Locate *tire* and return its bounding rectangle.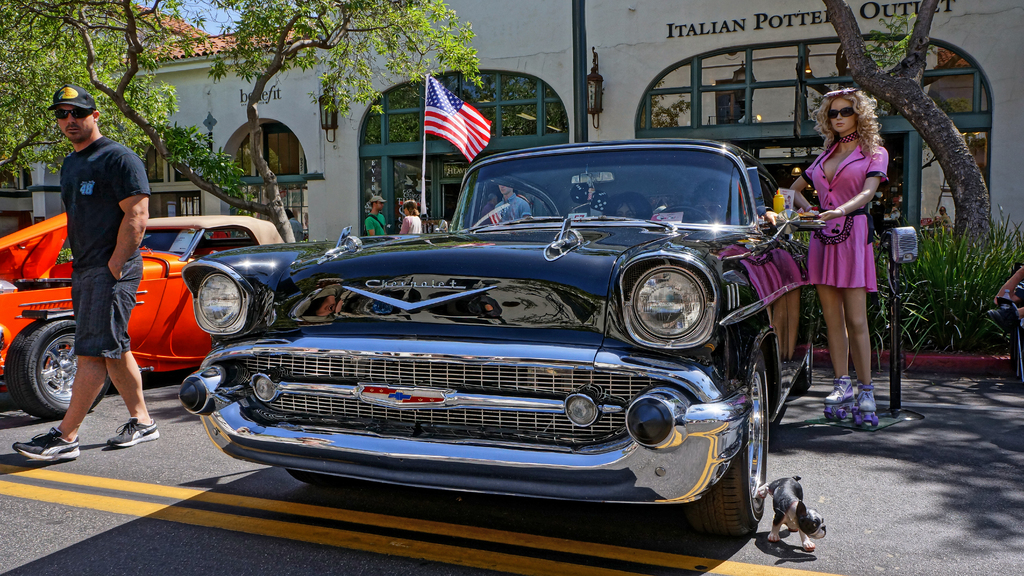
[left=795, top=343, right=813, bottom=392].
